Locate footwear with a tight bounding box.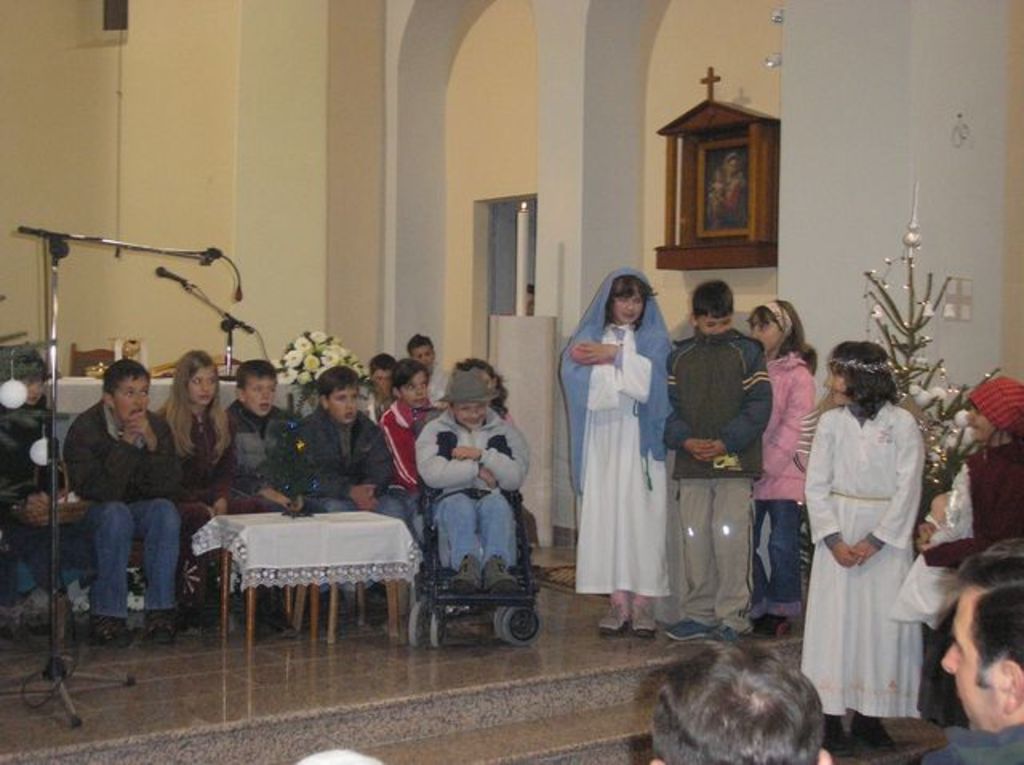
crop(859, 722, 896, 752).
